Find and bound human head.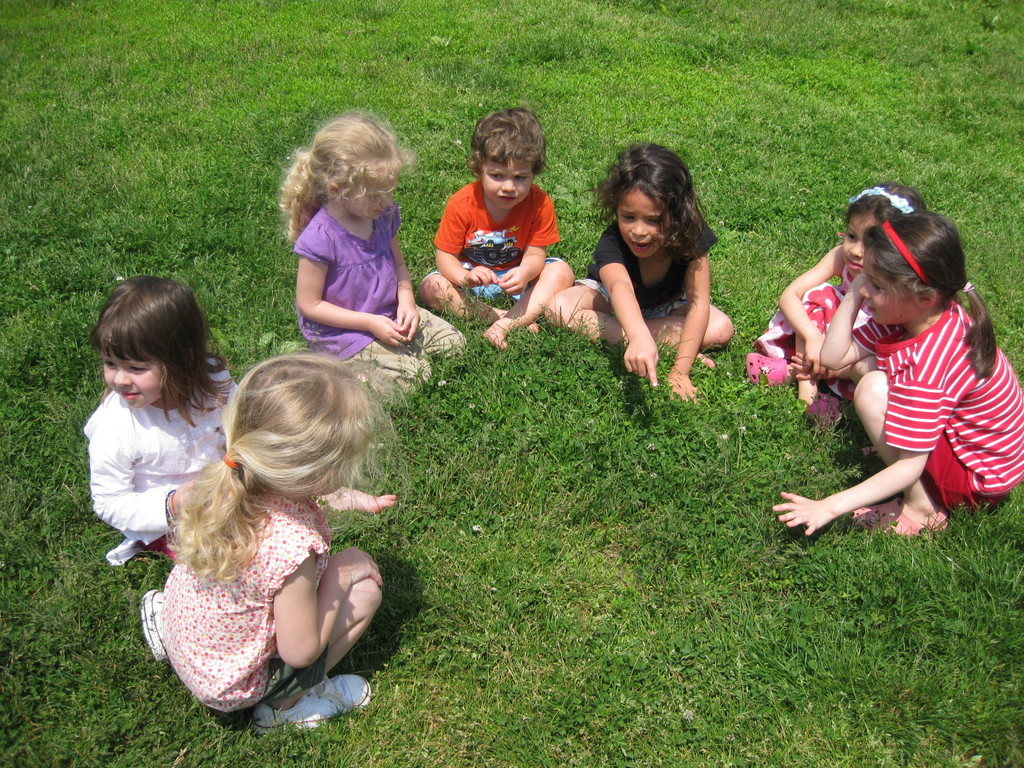
Bound: 846, 182, 928, 276.
